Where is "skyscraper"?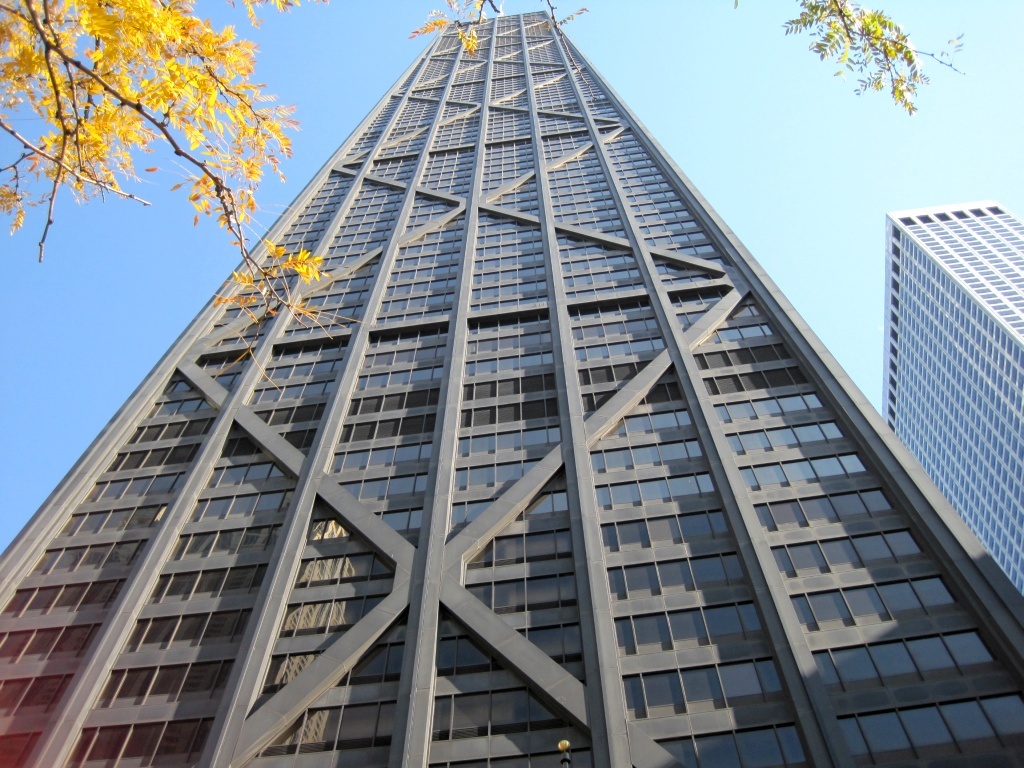
{"left": 0, "top": 2, "right": 1023, "bottom": 767}.
